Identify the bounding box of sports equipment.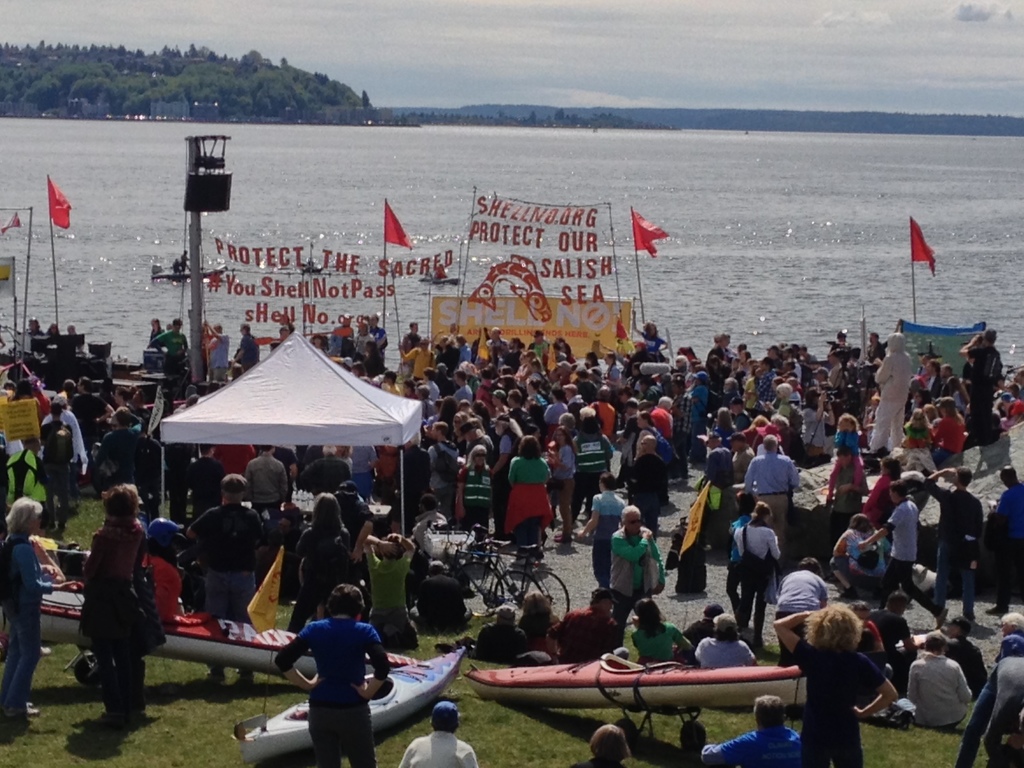
{"left": 234, "top": 645, "right": 469, "bottom": 767}.
